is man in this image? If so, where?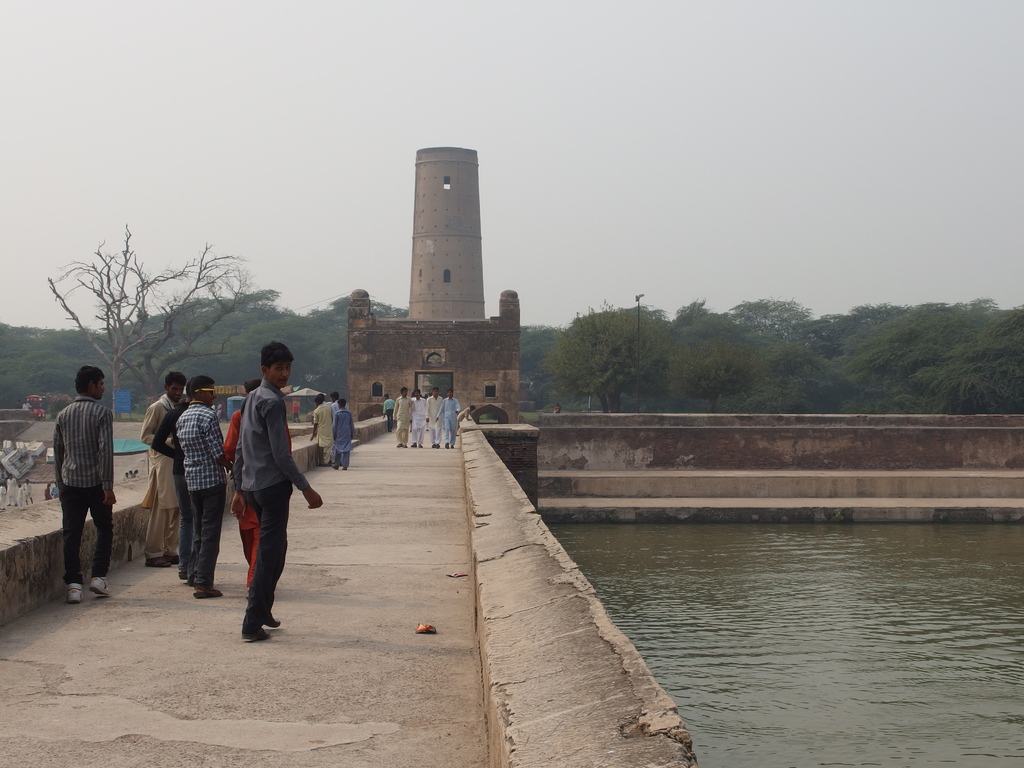
Yes, at [412, 387, 426, 446].
